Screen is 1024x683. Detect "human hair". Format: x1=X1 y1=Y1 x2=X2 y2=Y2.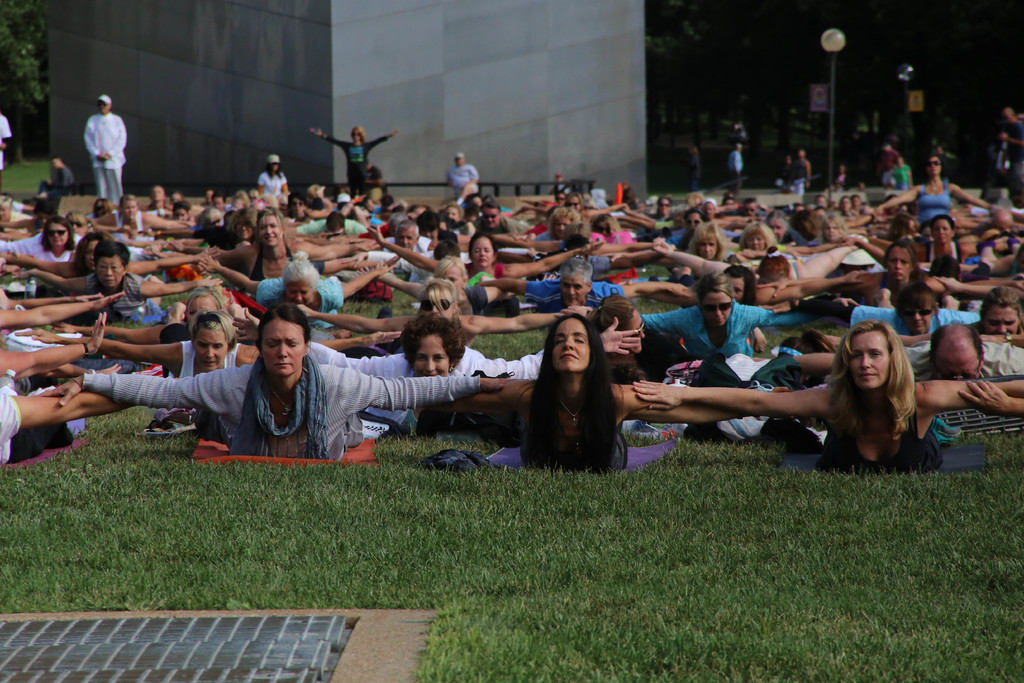
x1=0 y1=157 x2=1023 y2=442.
